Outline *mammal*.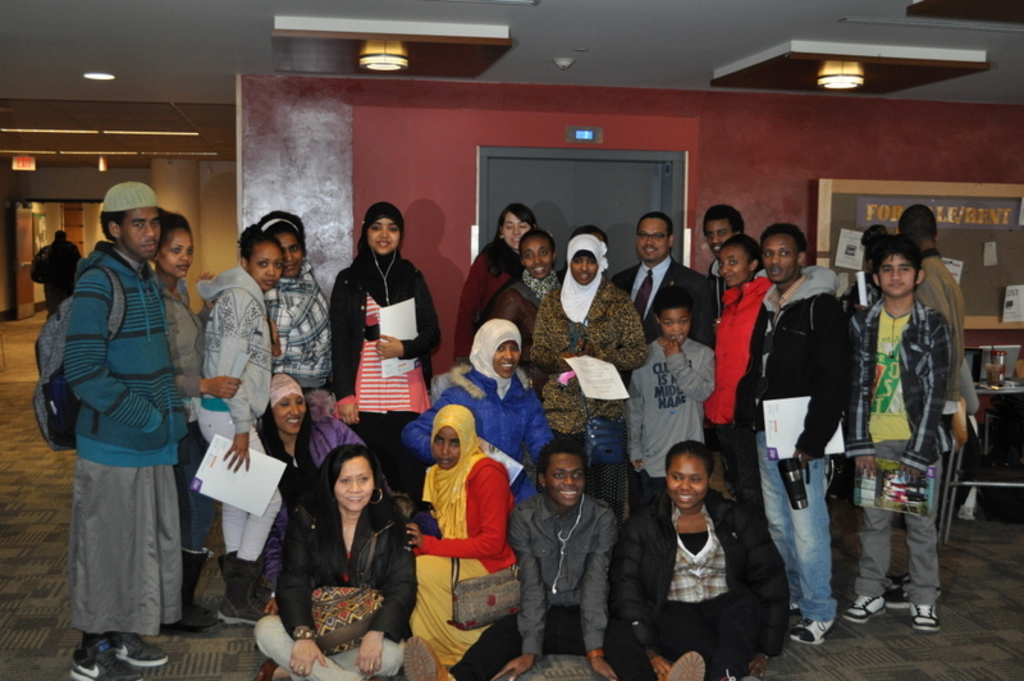
Outline: [left=334, top=202, right=444, bottom=494].
